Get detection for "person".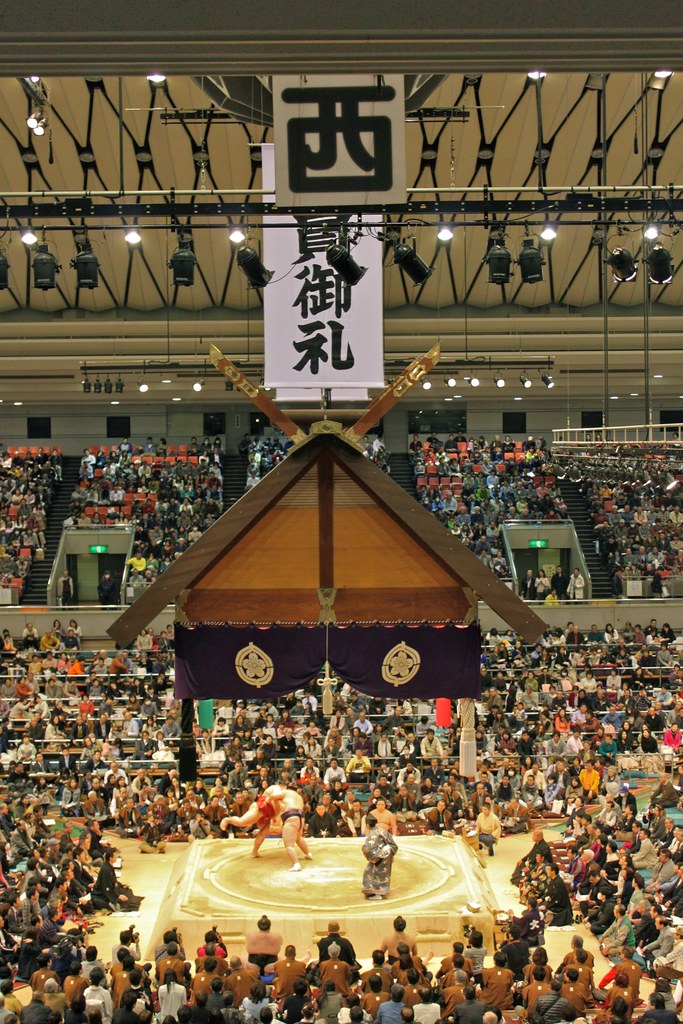
Detection: rect(523, 947, 559, 984).
